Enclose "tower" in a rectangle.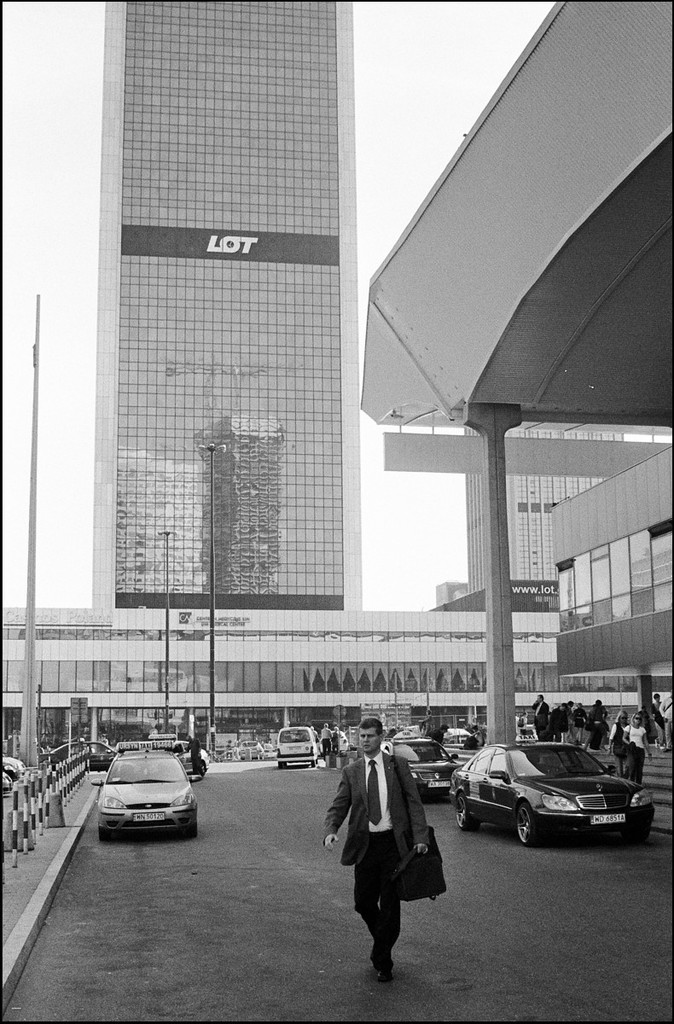
91, 0, 361, 612.
